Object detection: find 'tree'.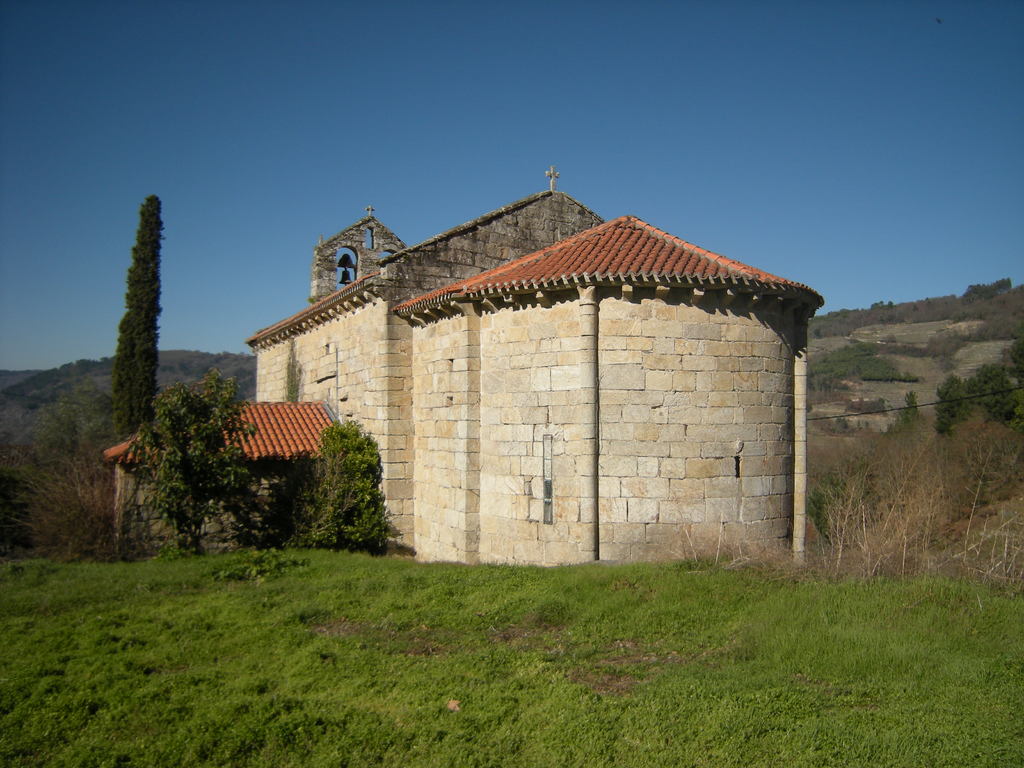
<bbox>933, 373, 968, 434</bbox>.
